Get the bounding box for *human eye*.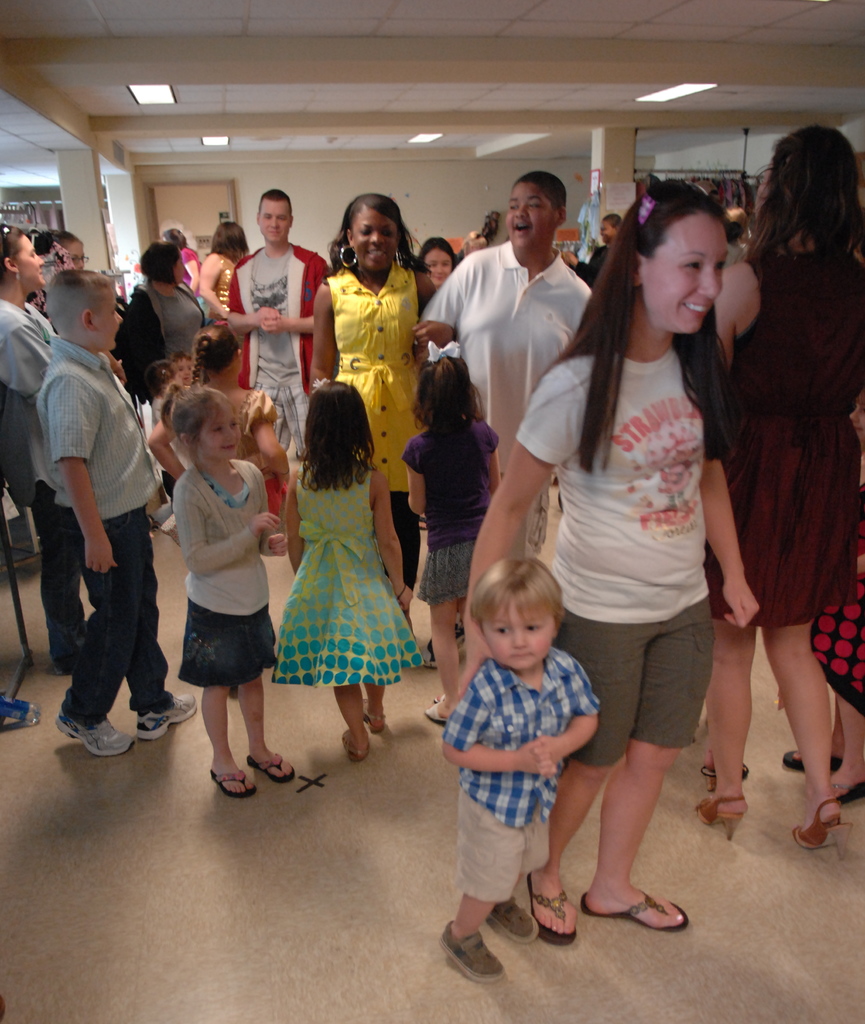
box(508, 200, 516, 212).
